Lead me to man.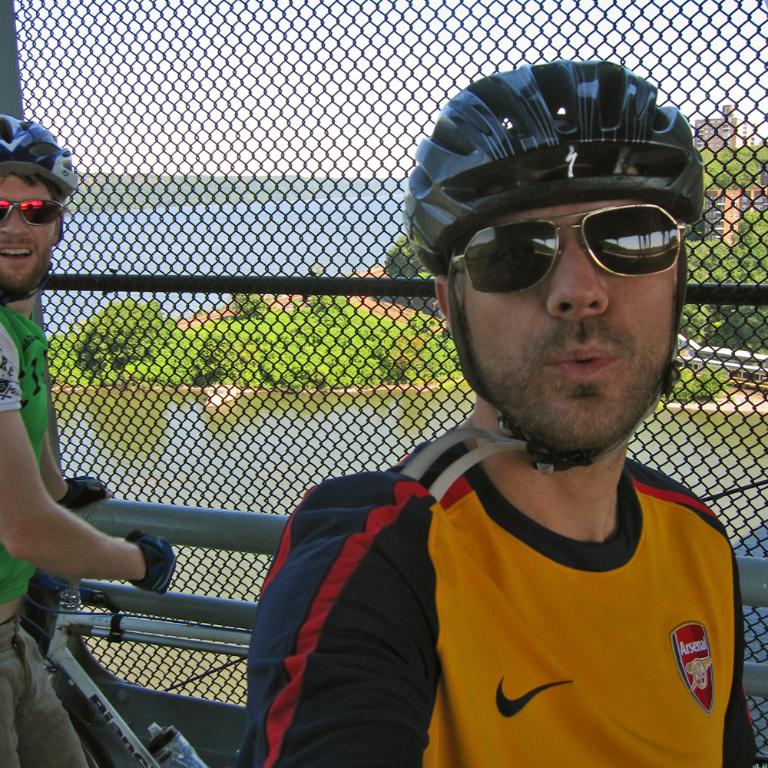
Lead to <bbox>0, 113, 178, 767</bbox>.
